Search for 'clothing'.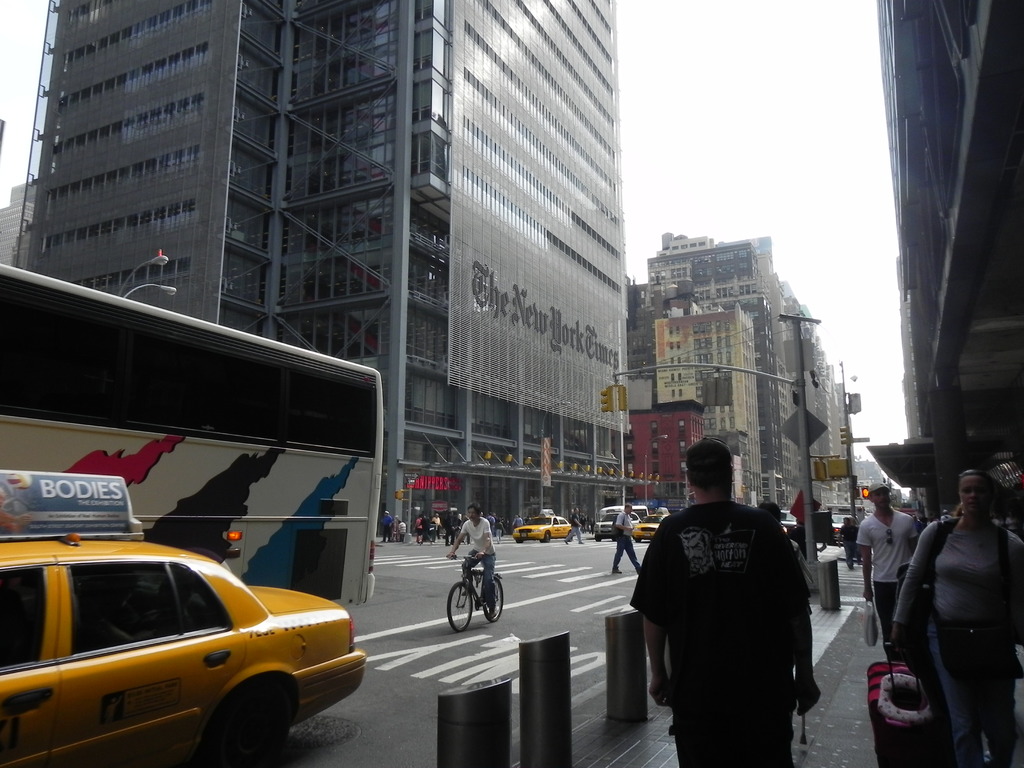
Found at [left=381, top=513, right=392, bottom=540].
